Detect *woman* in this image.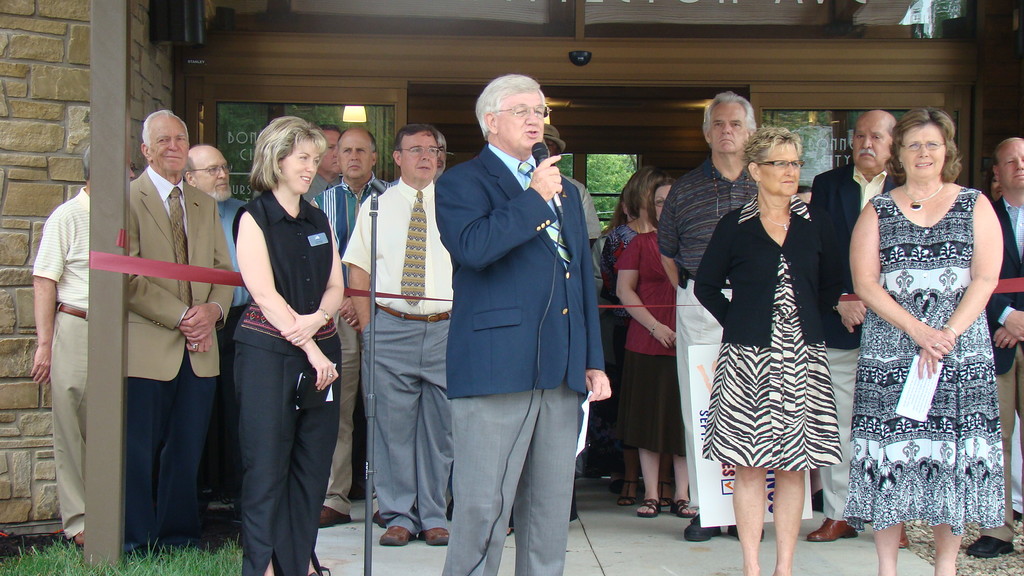
Detection: select_region(846, 98, 1016, 575).
